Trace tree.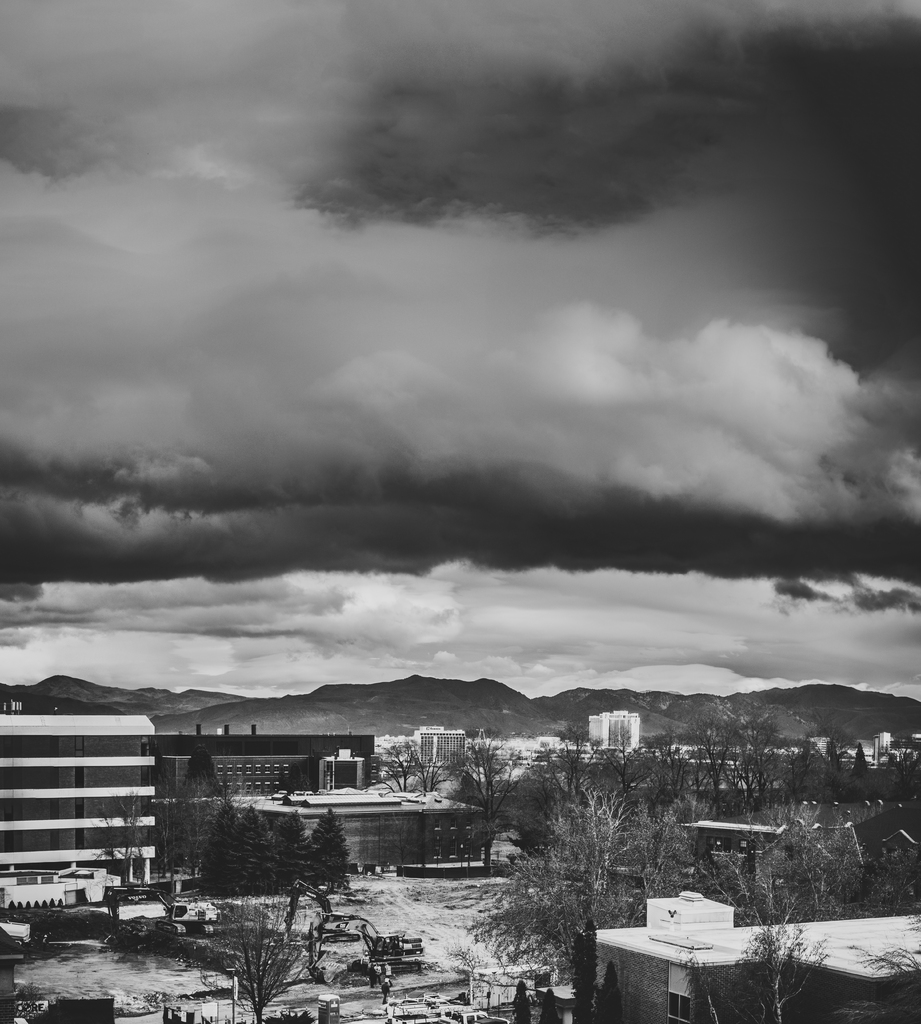
Traced to Rect(282, 806, 324, 893).
